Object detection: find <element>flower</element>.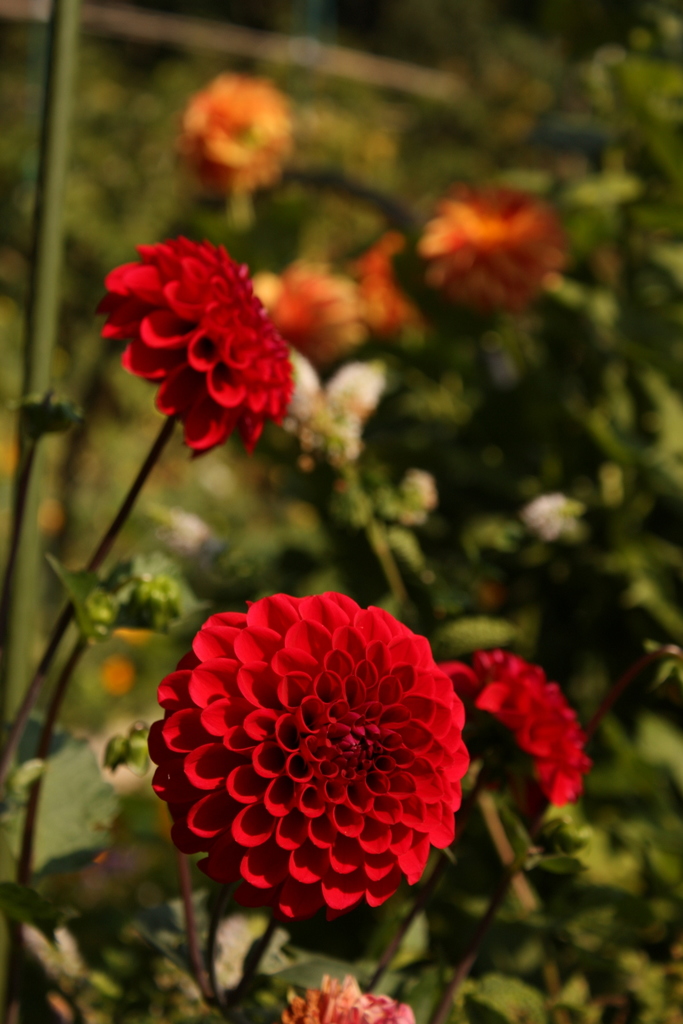
[141,582,477,934].
